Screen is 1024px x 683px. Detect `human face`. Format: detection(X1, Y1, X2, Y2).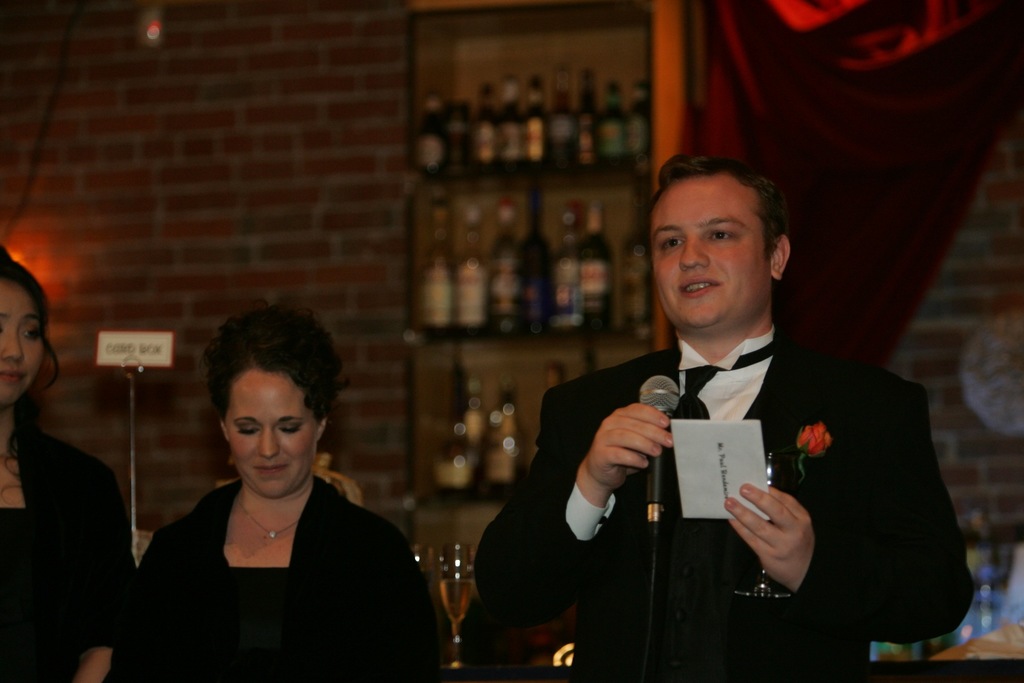
detection(223, 375, 321, 497).
